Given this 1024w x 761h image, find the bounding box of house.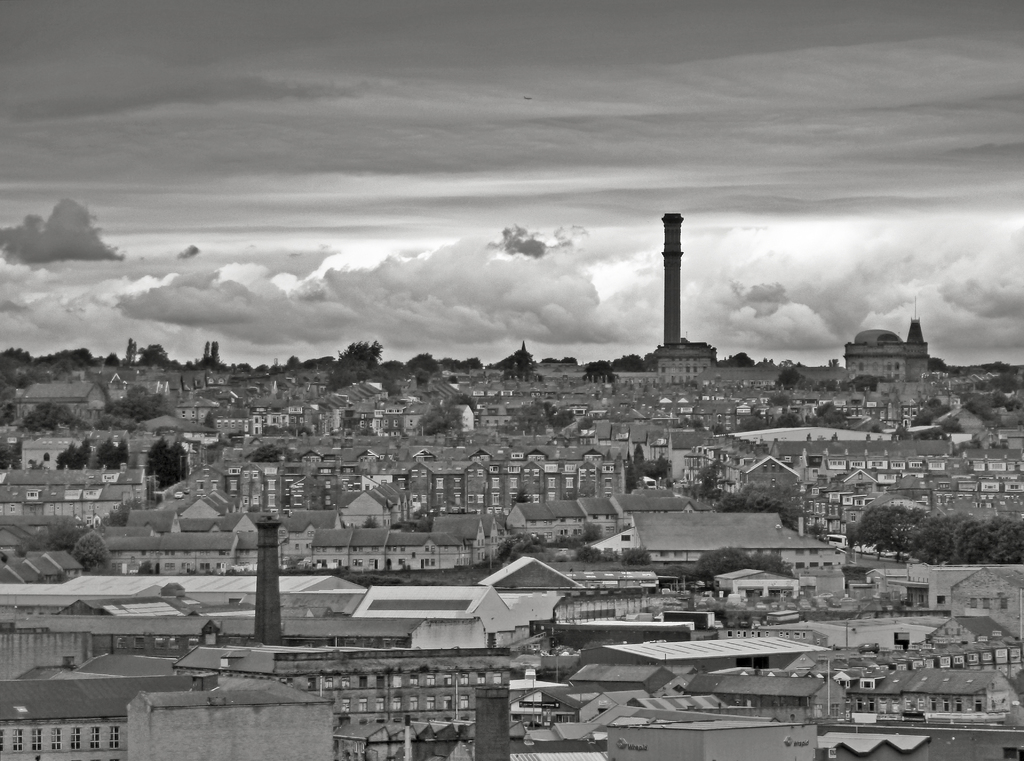
922,610,1023,667.
